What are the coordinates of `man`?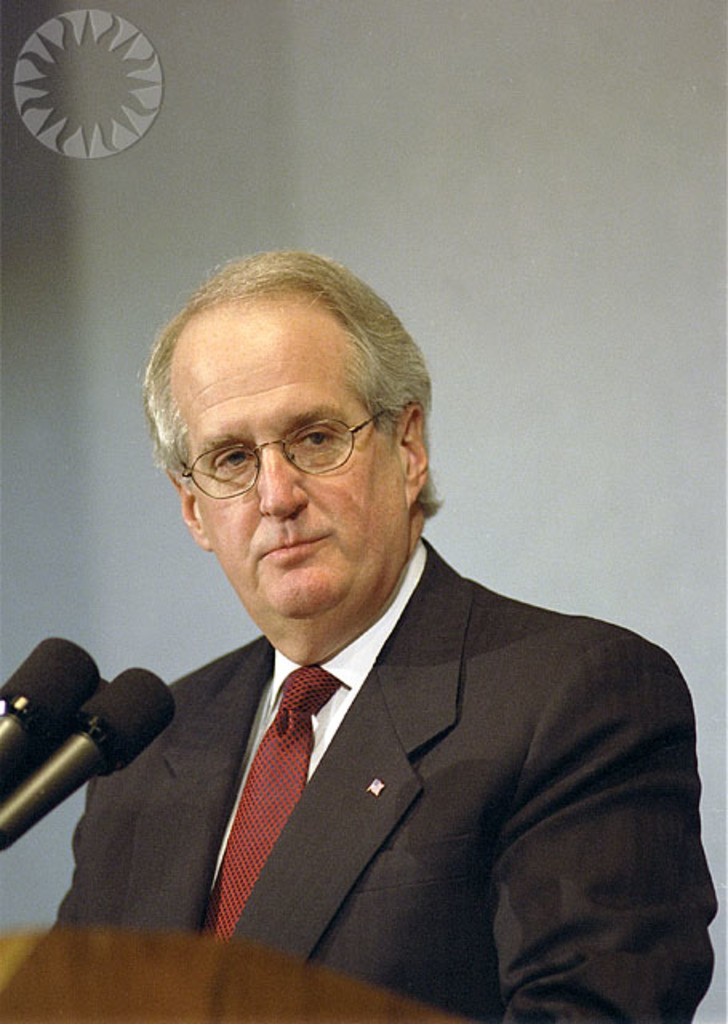
bbox=(53, 245, 715, 1022).
